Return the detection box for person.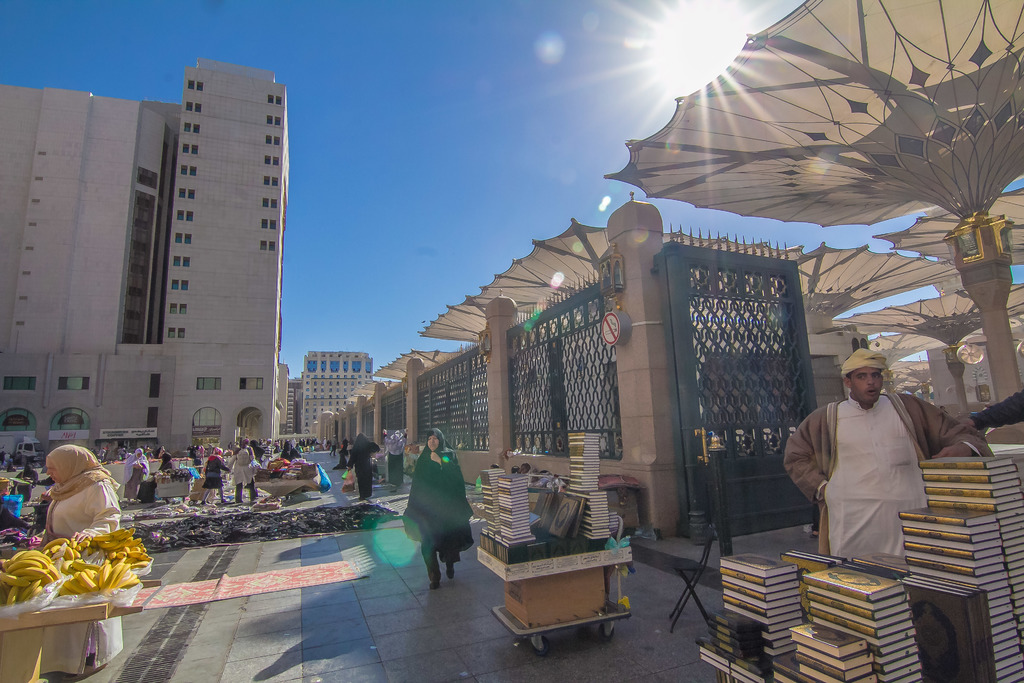
(left=150, top=444, right=173, bottom=472).
